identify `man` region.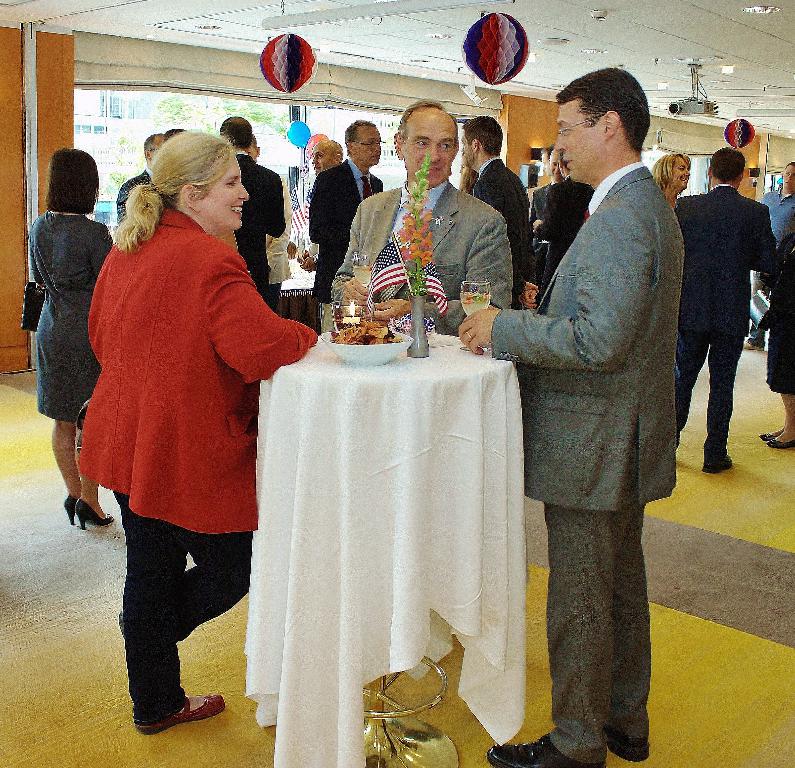
Region: pyautogui.locateOnScreen(523, 149, 602, 311).
